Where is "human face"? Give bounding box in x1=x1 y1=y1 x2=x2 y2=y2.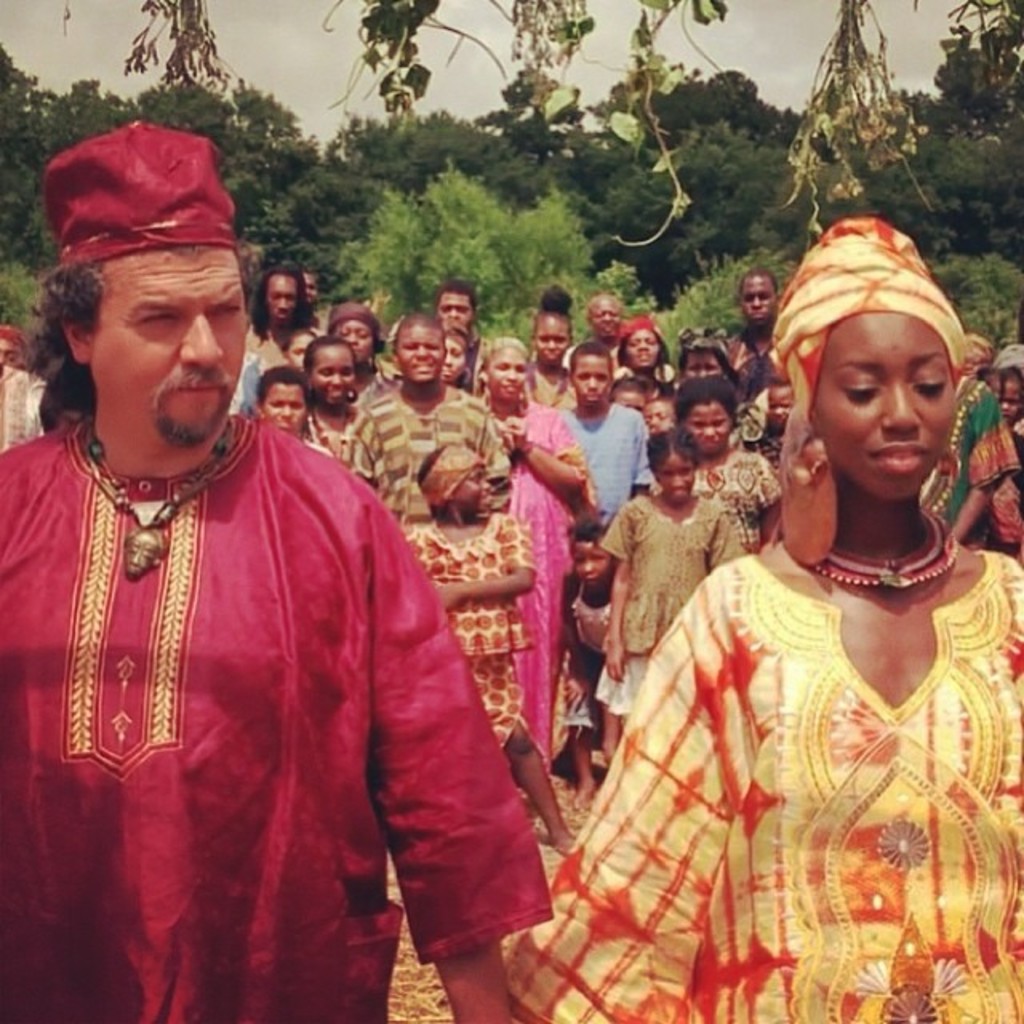
x1=264 y1=384 x2=309 y2=430.
